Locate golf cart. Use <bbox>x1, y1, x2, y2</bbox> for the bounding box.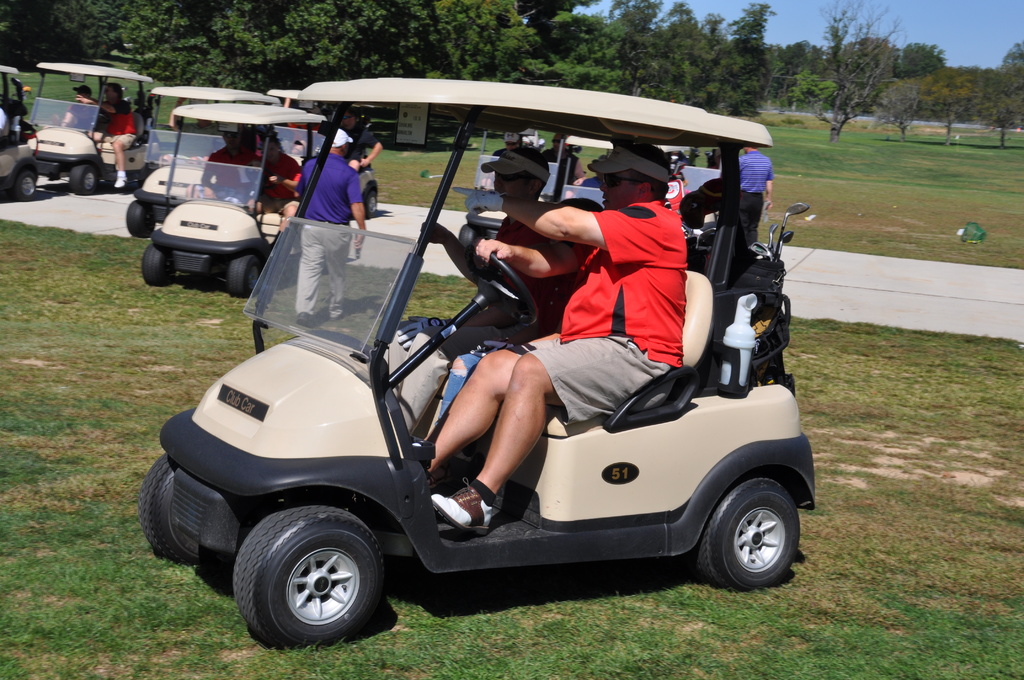
<bbox>136, 76, 817, 649</bbox>.
